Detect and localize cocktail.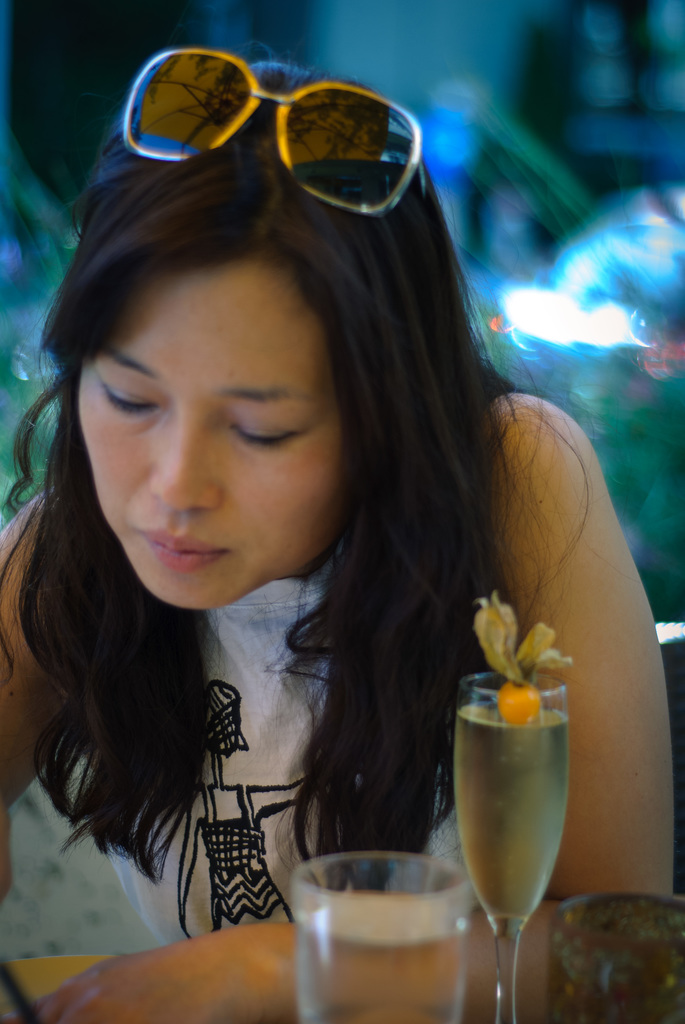
Localized at box(286, 841, 466, 1021).
